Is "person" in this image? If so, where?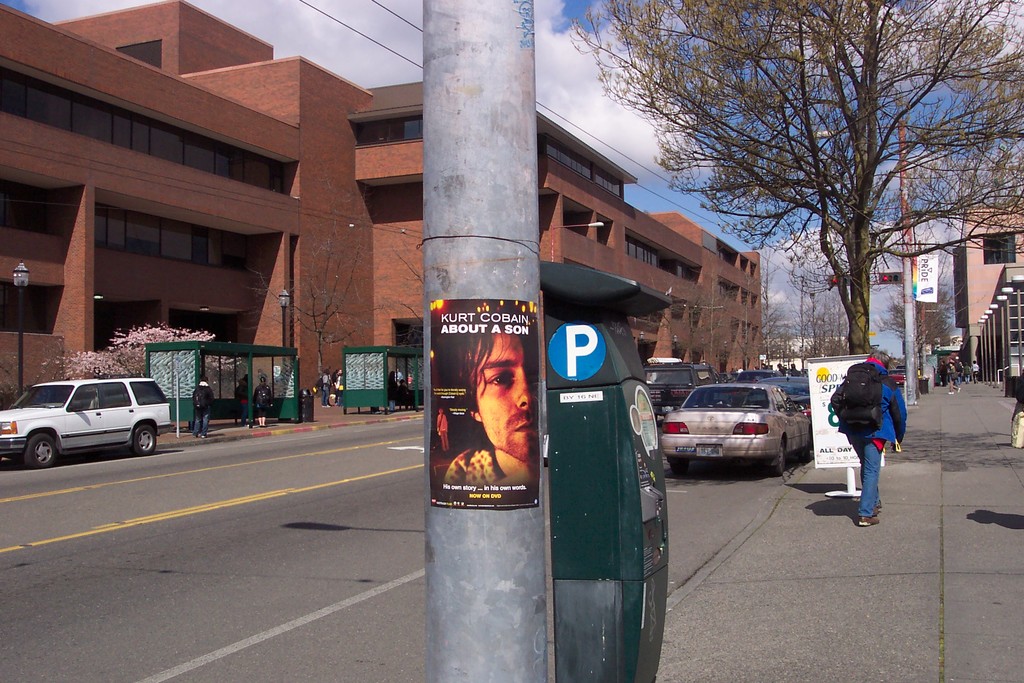
Yes, at {"left": 936, "top": 361, "right": 948, "bottom": 388}.
